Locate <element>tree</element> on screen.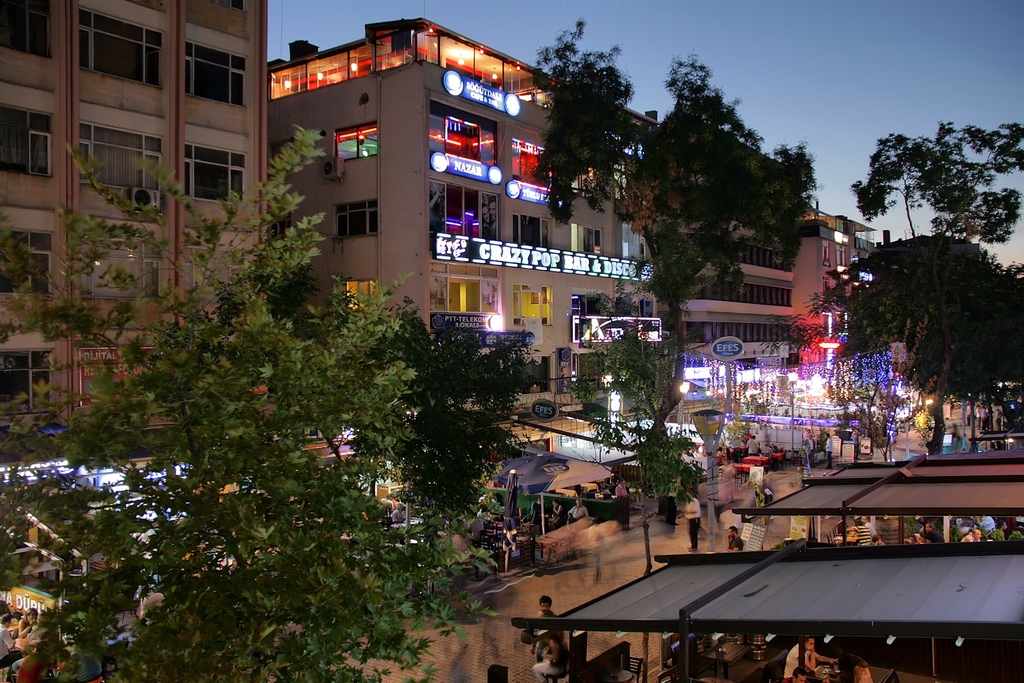
On screen at [x1=0, y1=131, x2=507, y2=682].
